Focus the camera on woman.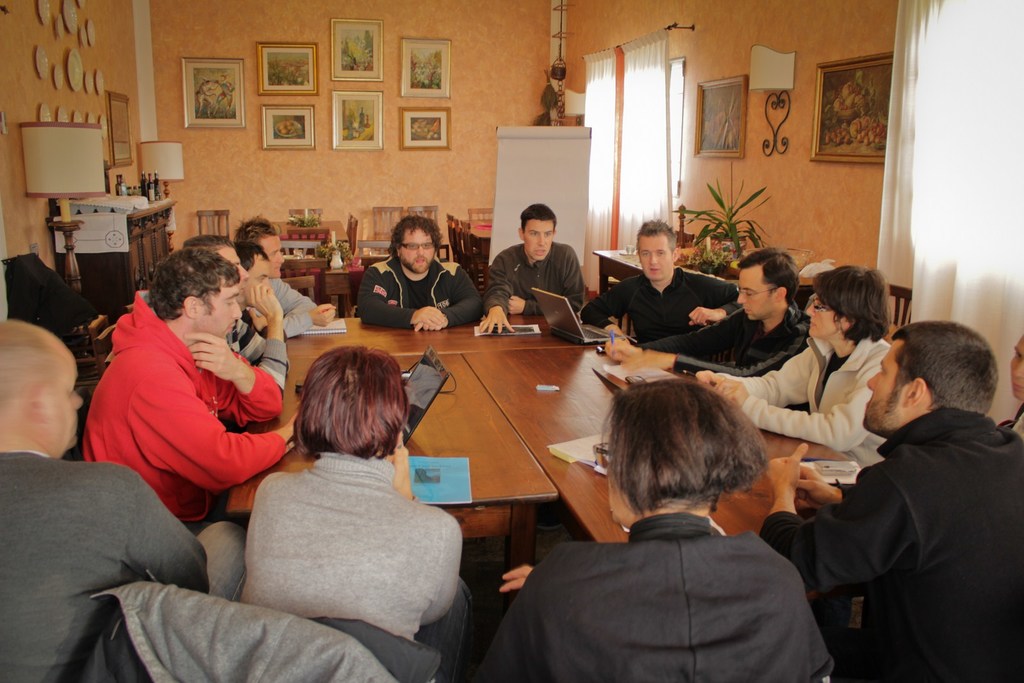
Focus region: <bbox>195, 342, 480, 639</bbox>.
